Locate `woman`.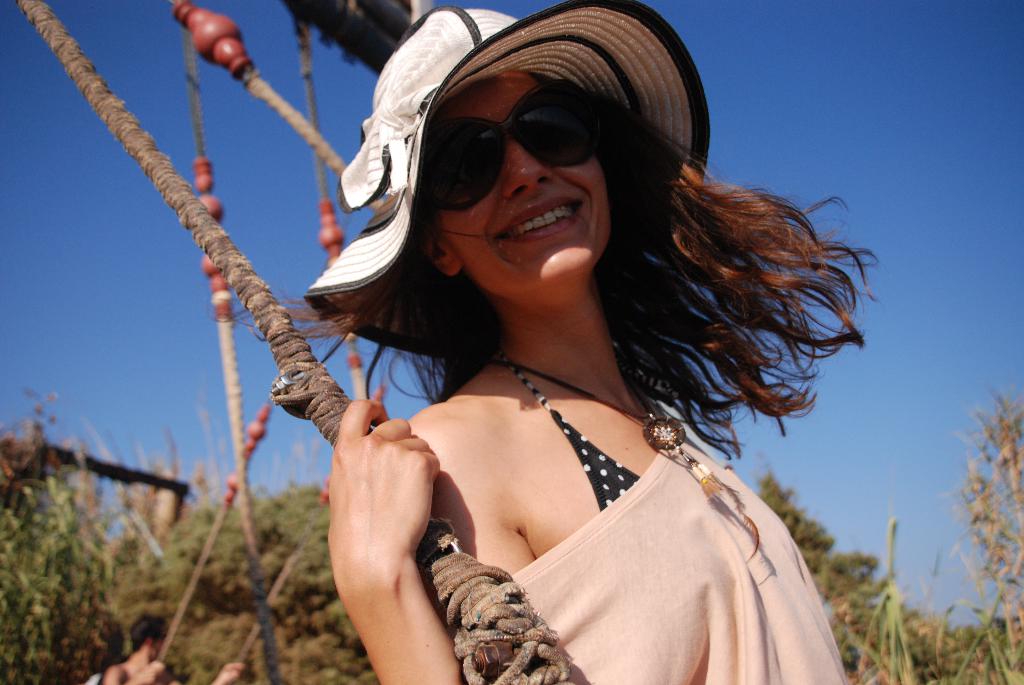
Bounding box: bbox=(246, 1, 876, 684).
